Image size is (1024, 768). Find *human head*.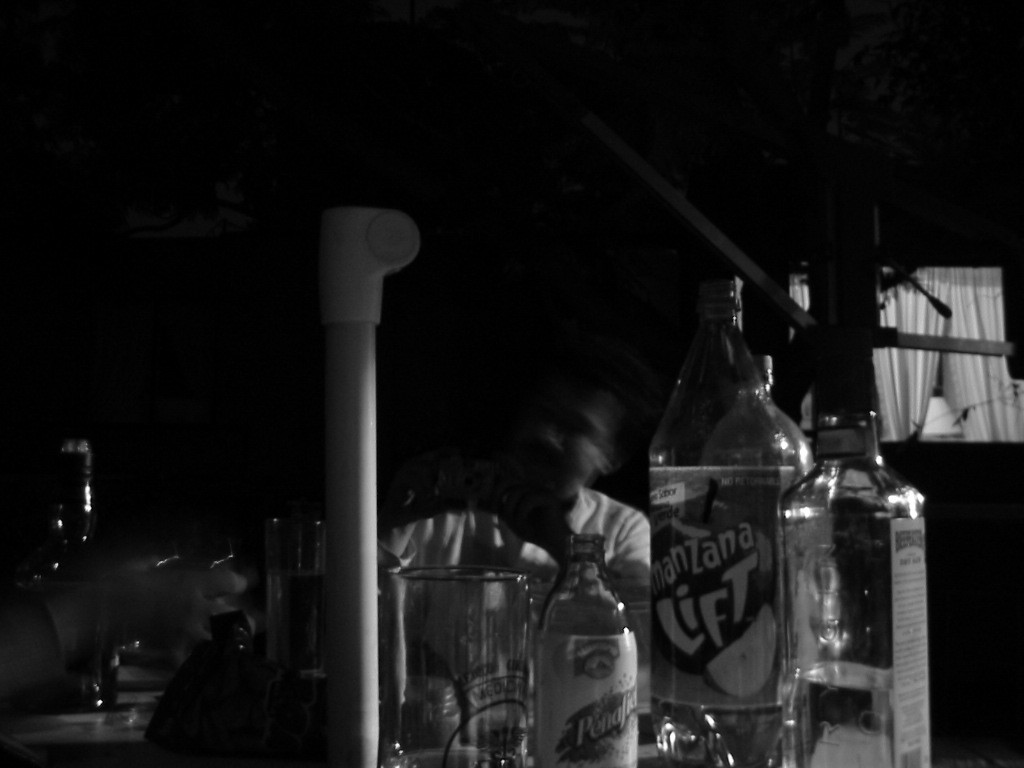
[493,358,617,494].
